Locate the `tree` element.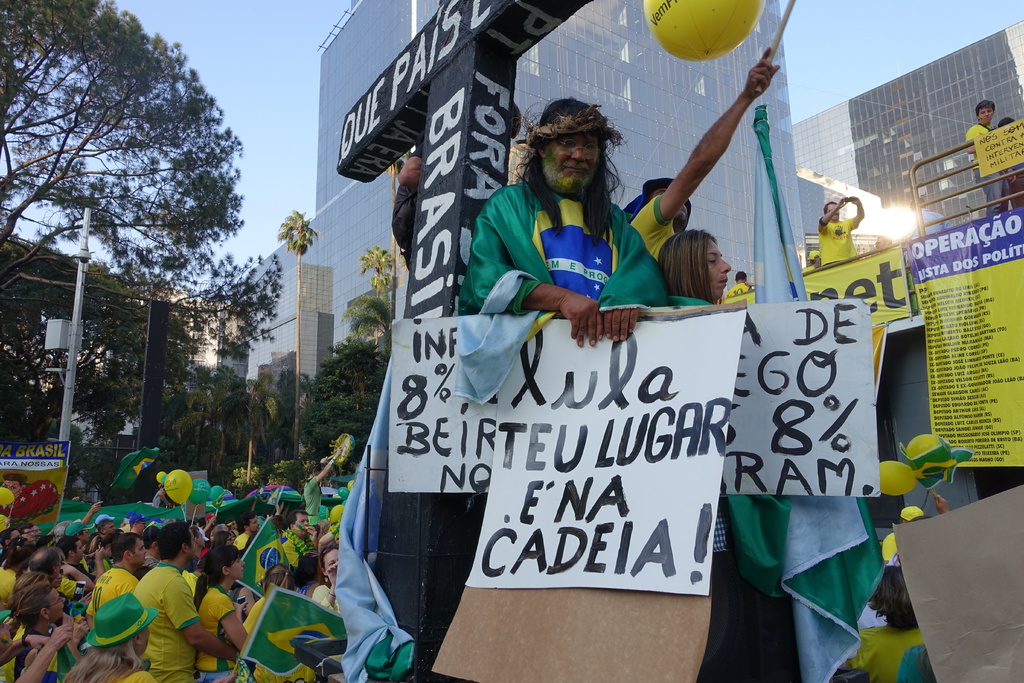
Element bbox: 360:240:396:360.
